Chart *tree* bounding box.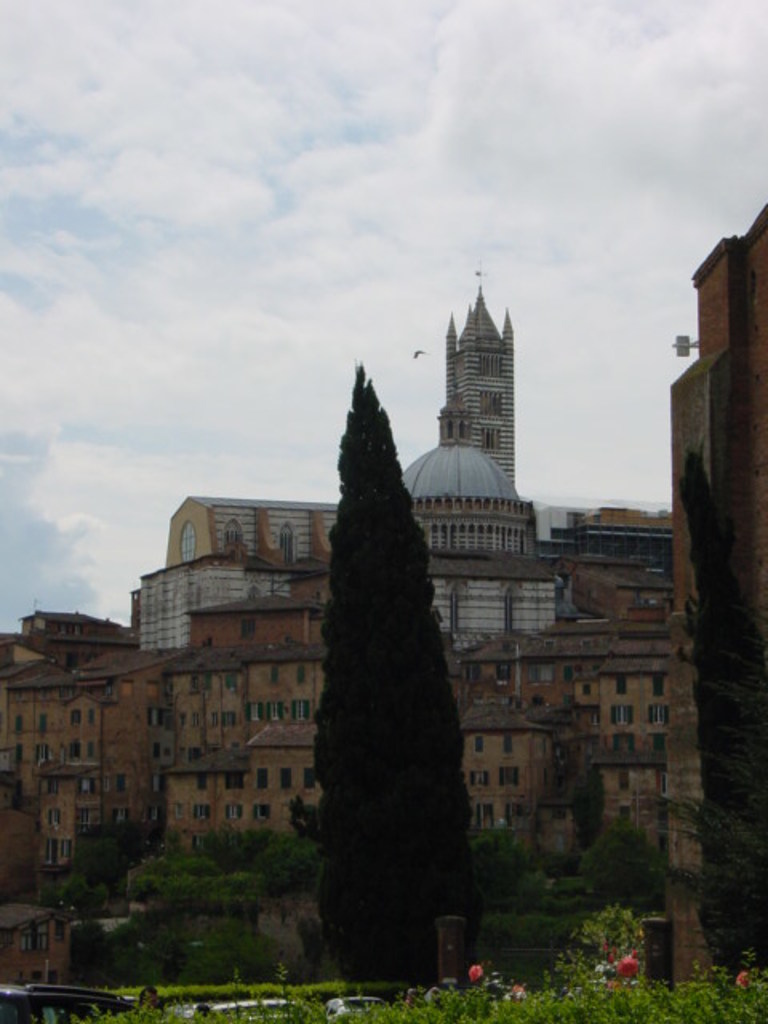
Charted: (139, 923, 190, 986).
